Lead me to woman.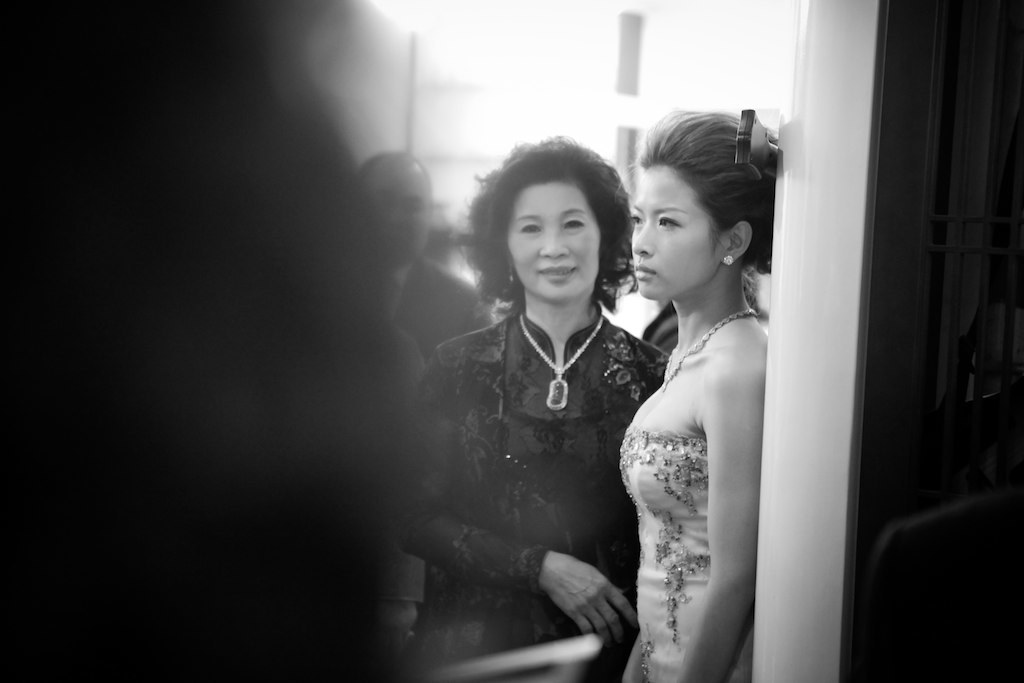
Lead to <region>615, 111, 773, 680</region>.
